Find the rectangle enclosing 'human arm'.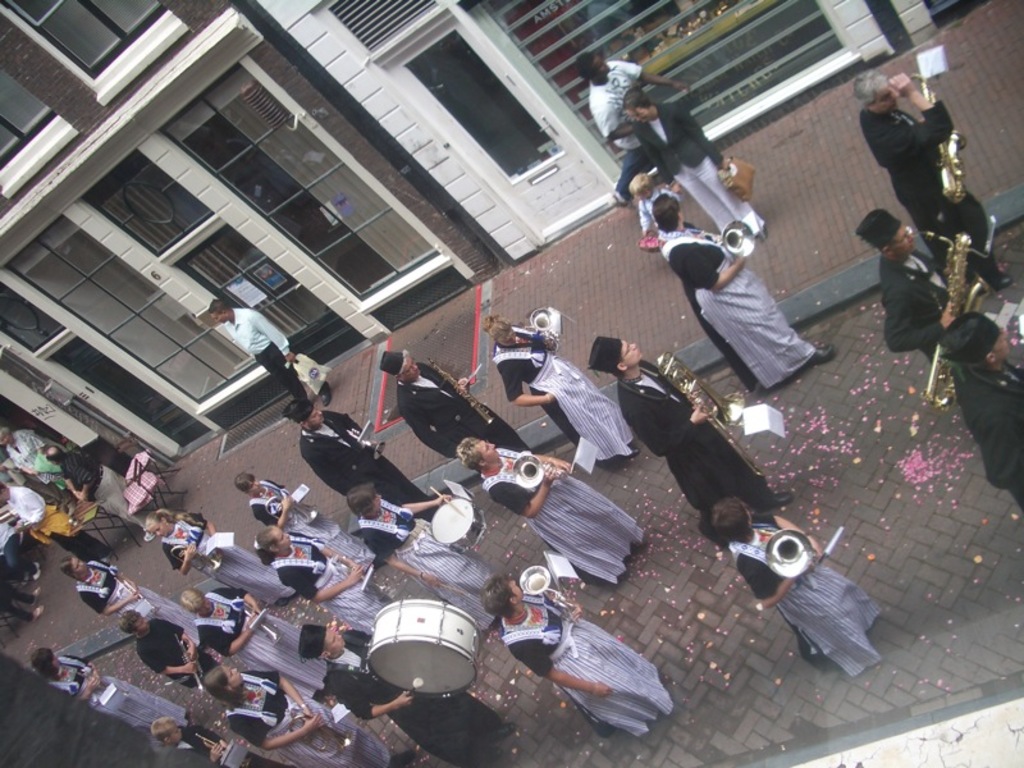
497,445,572,468.
